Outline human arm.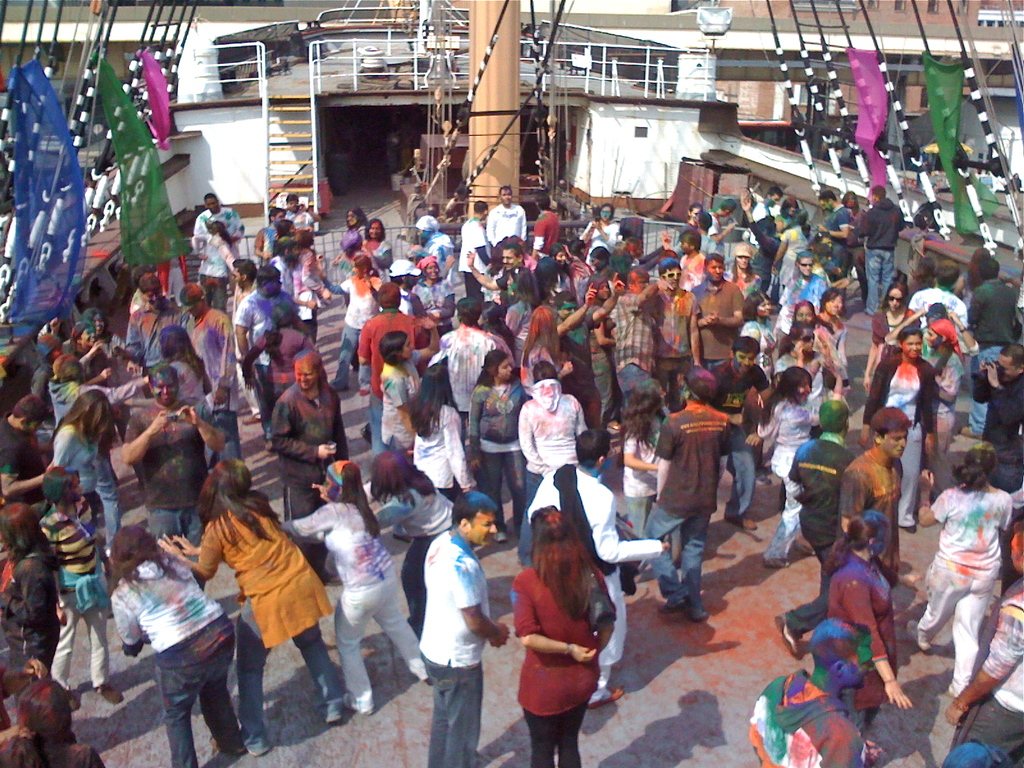
Outline: crop(970, 359, 993, 404).
